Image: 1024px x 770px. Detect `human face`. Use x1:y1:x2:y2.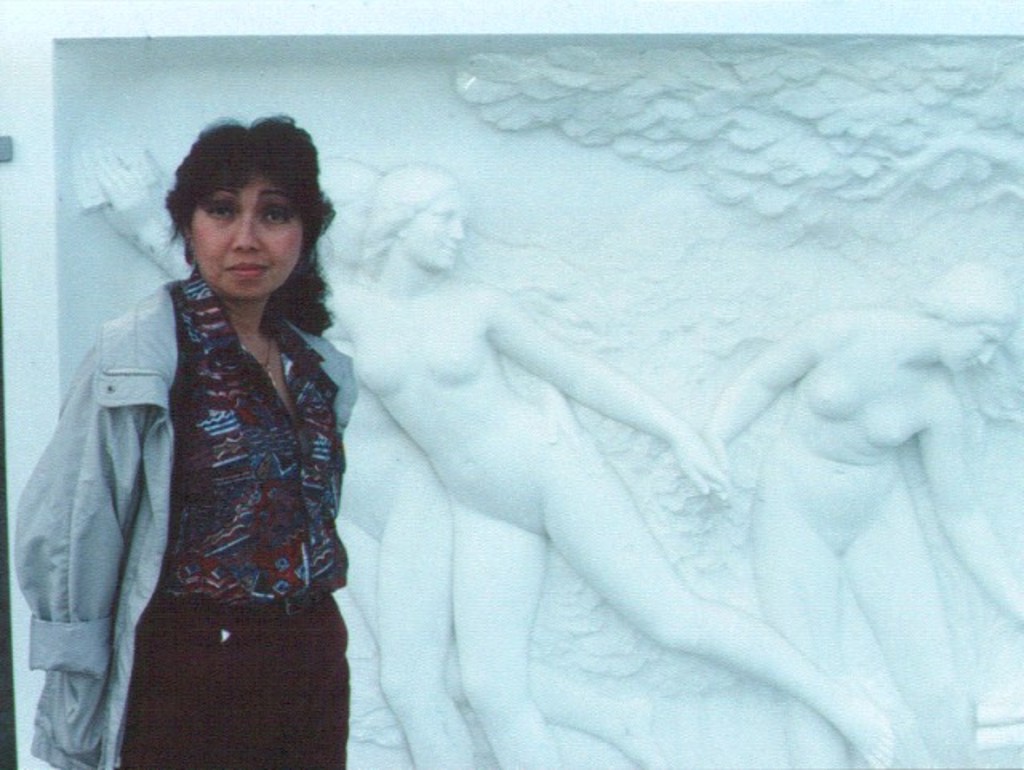
190:168:293:293.
